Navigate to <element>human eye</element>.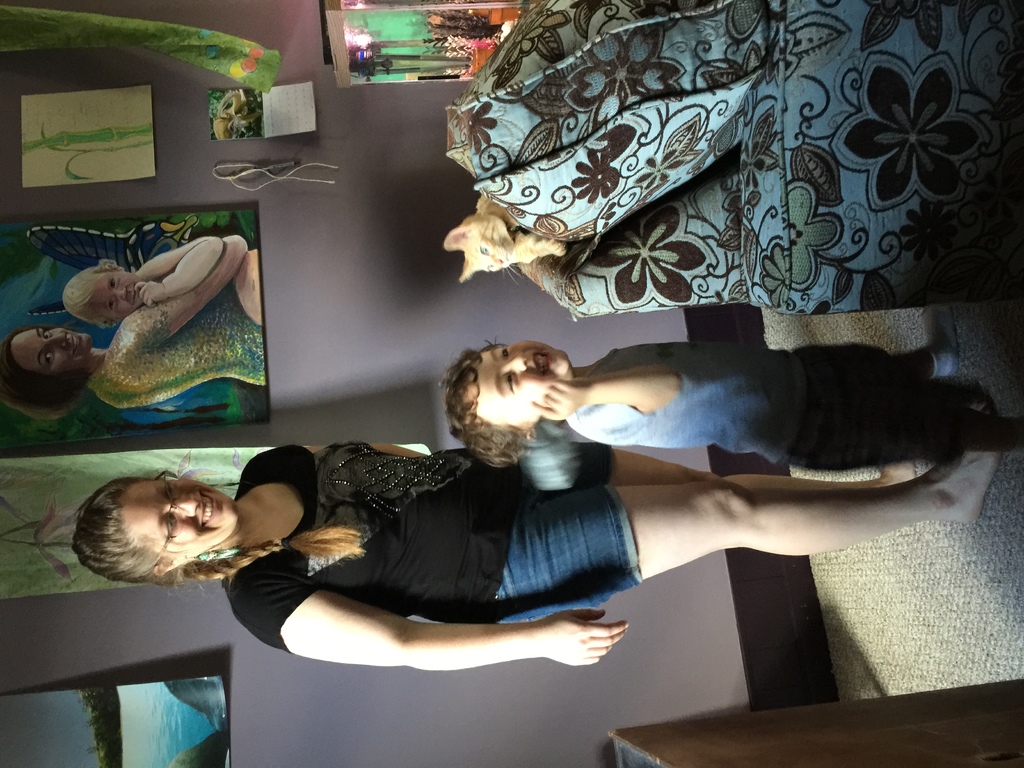
Navigation target: bbox(502, 365, 523, 393).
